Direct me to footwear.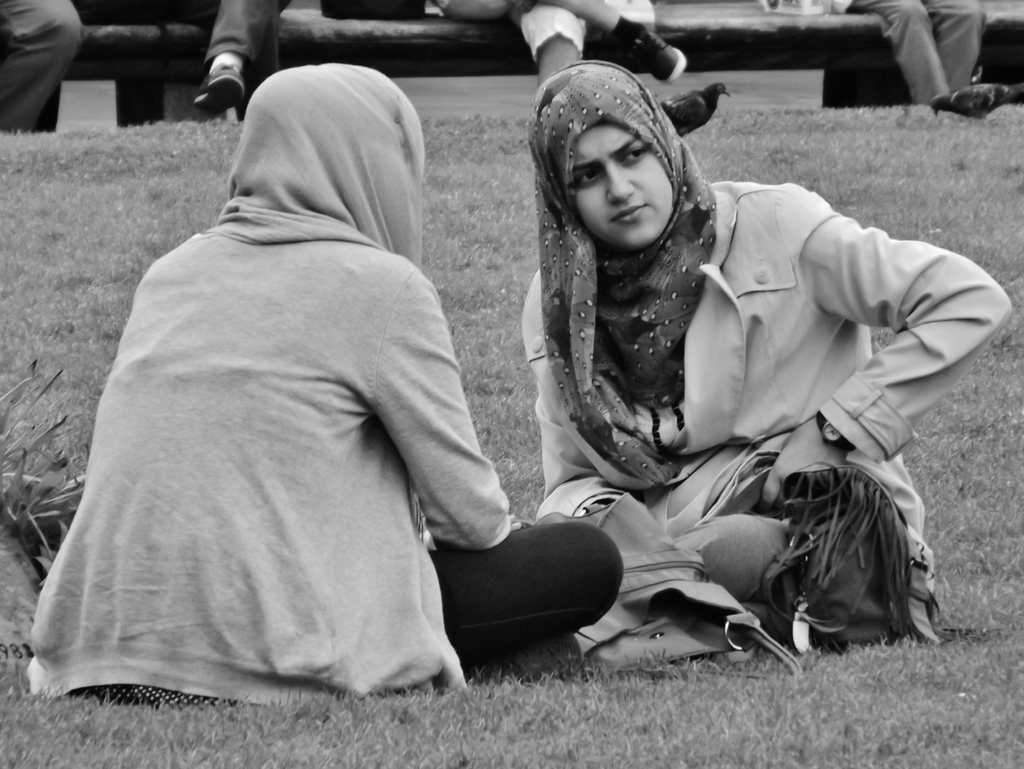
Direction: box=[630, 27, 690, 89].
